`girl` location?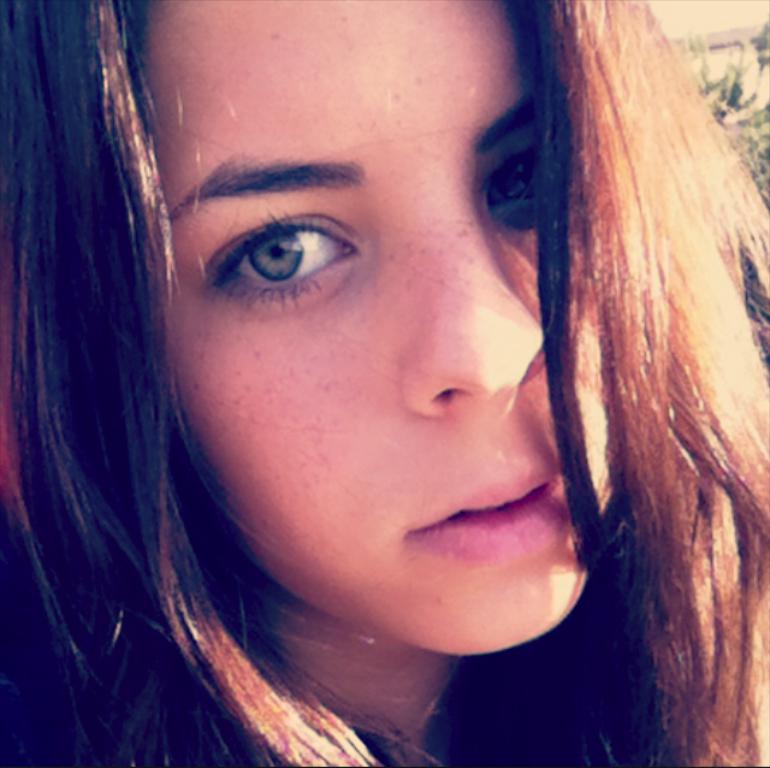
0/0/769/767
